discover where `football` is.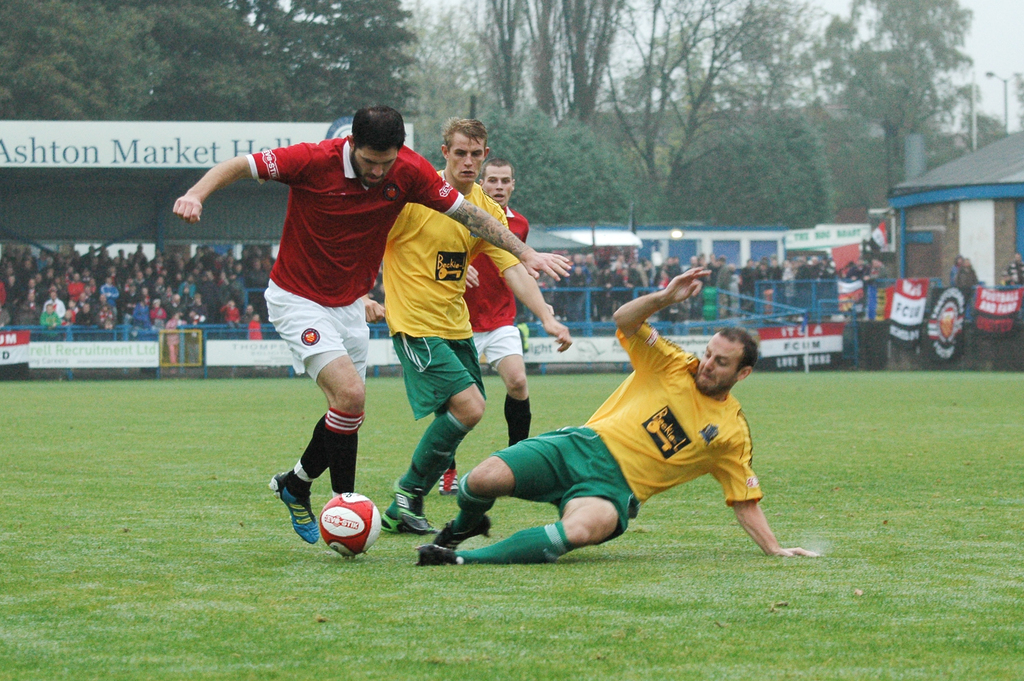
Discovered at crop(319, 491, 383, 559).
